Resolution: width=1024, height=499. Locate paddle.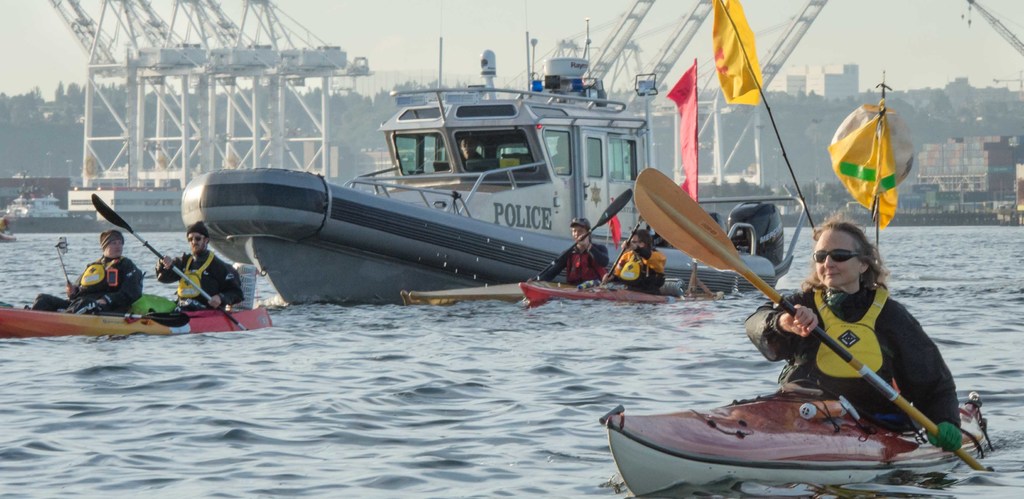
left=593, top=193, right=986, bottom=466.
